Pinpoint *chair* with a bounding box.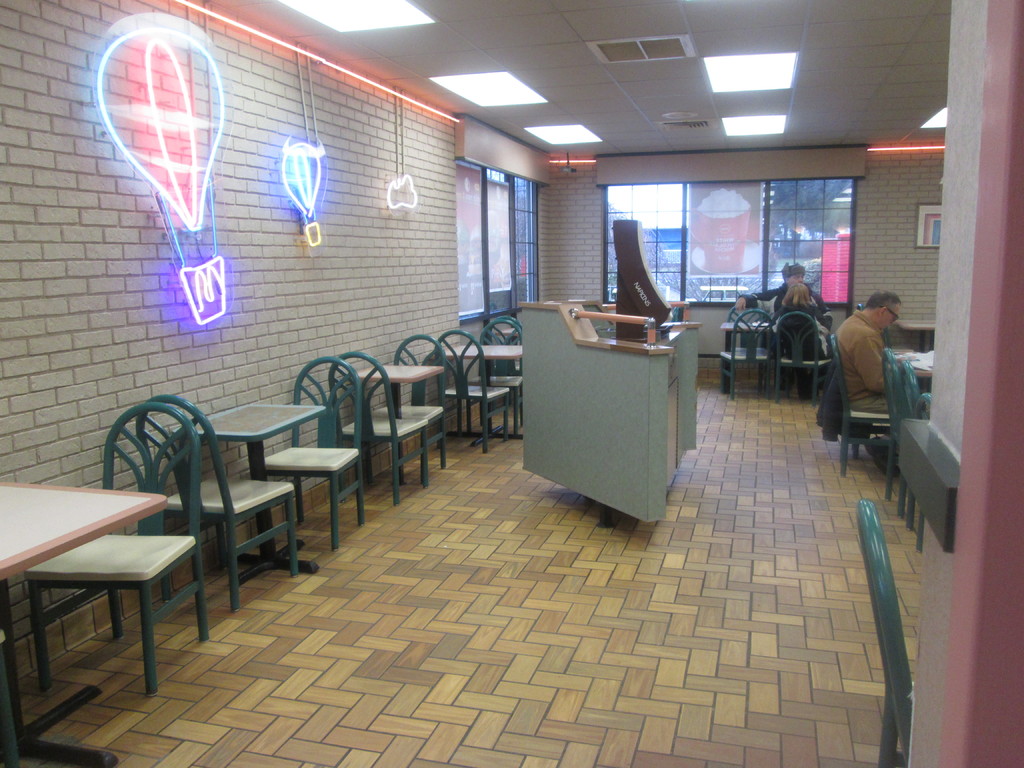
[x1=28, y1=400, x2=220, y2=696].
